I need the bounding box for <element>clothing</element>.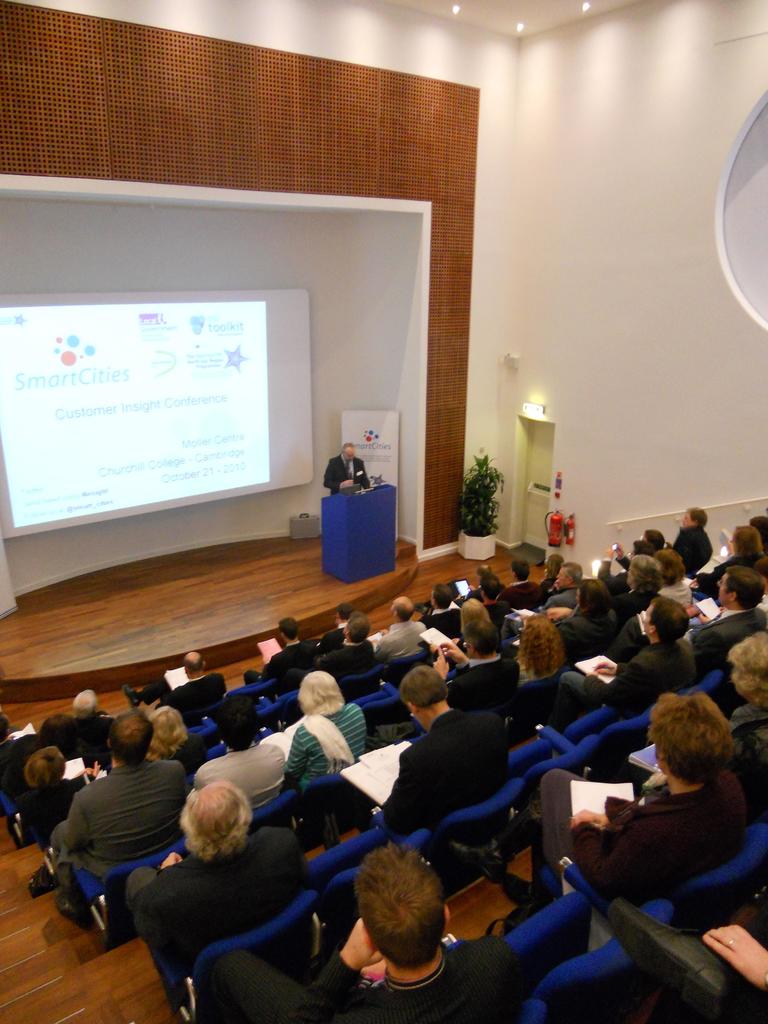
Here it is: l=539, t=575, r=553, b=587.
